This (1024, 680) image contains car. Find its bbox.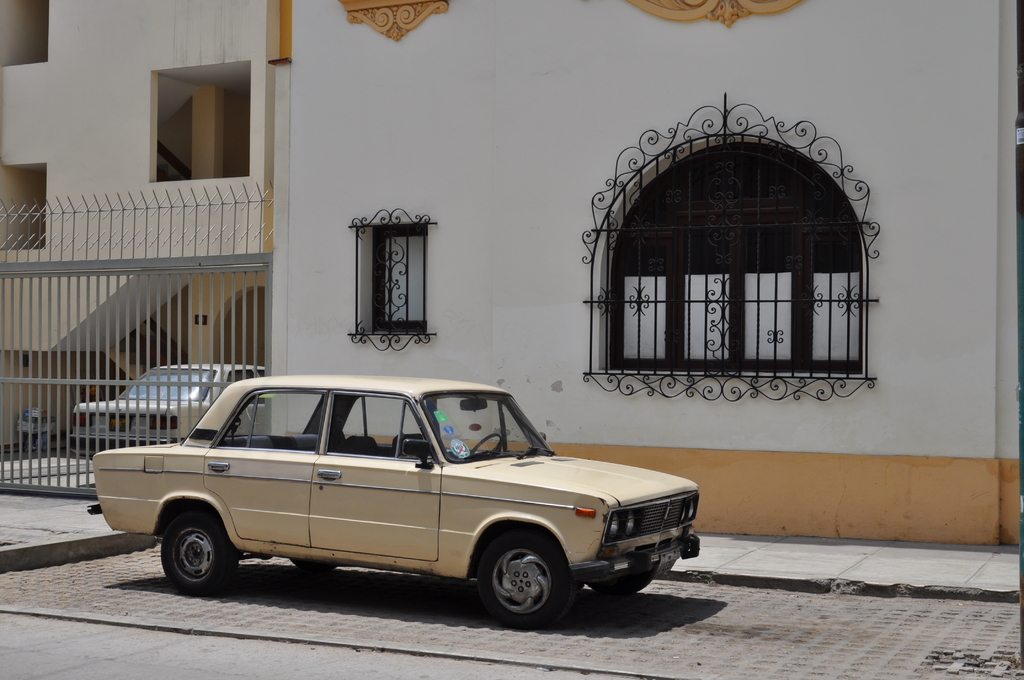
<box>68,357,266,459</box>.
